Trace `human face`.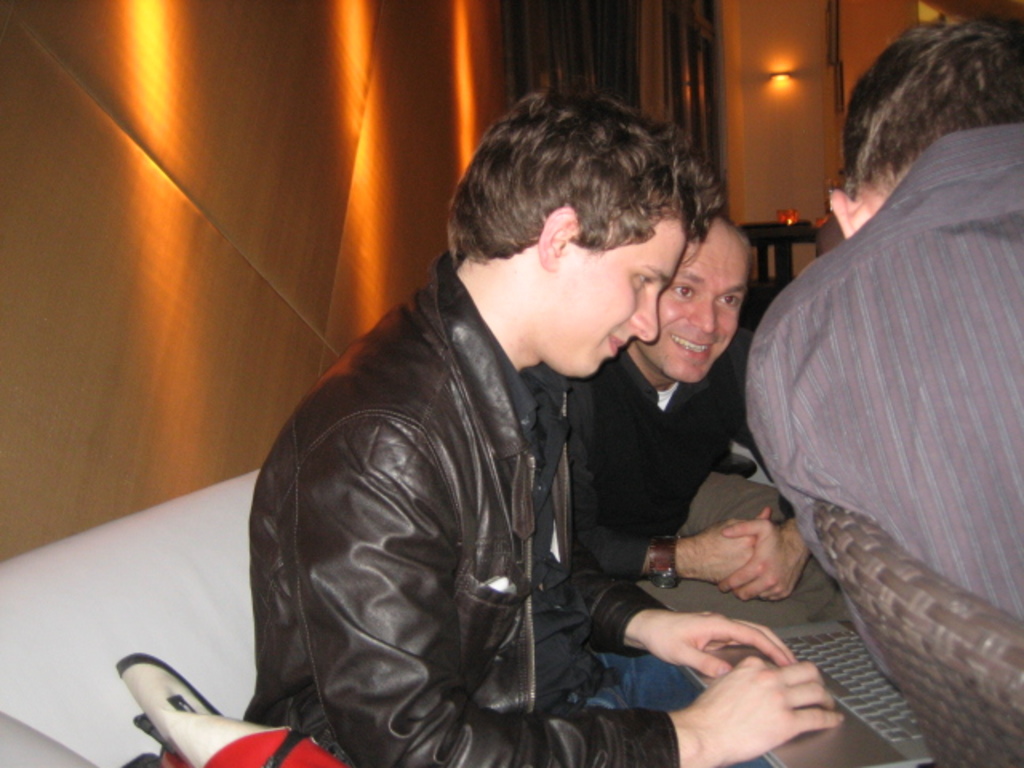
Traced to 563, 221, 683, 373.
